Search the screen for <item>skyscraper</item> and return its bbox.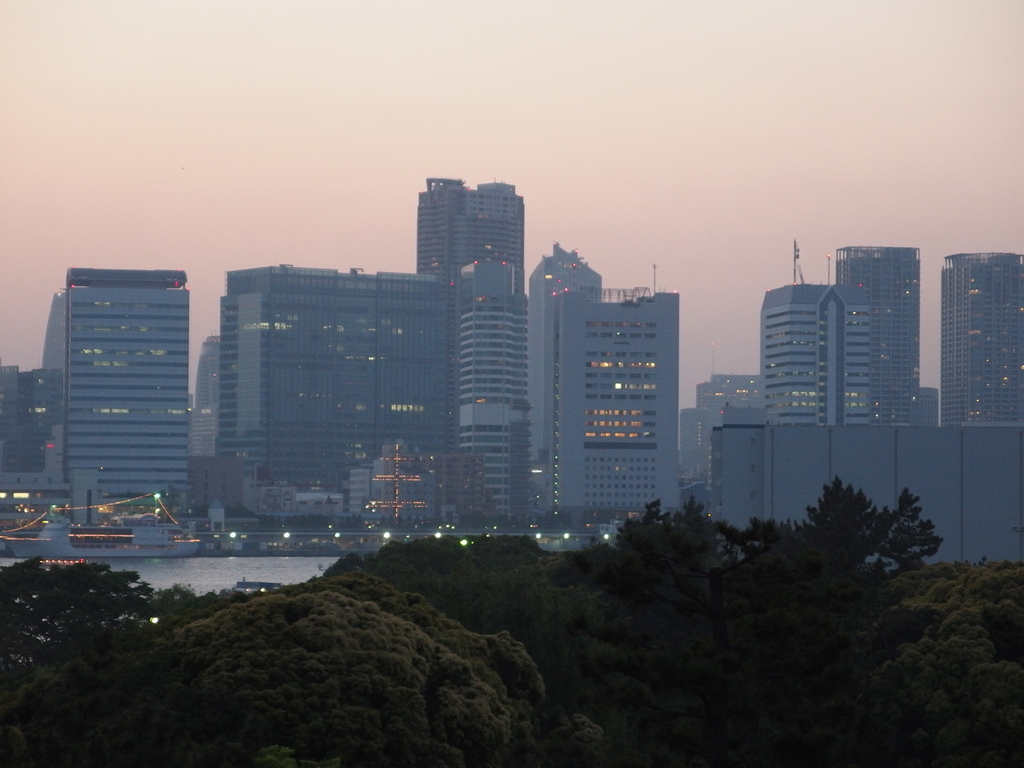
Found: [455, 250, 533, 531].
